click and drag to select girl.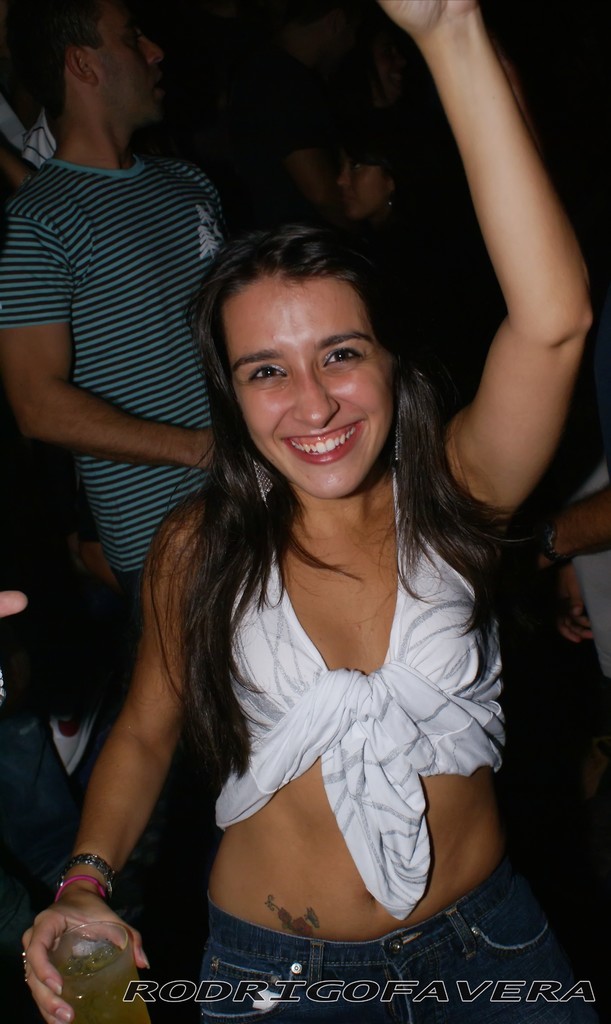
Selection: pyautogui.locateOnScreen(14, 0, 599, 1023).
